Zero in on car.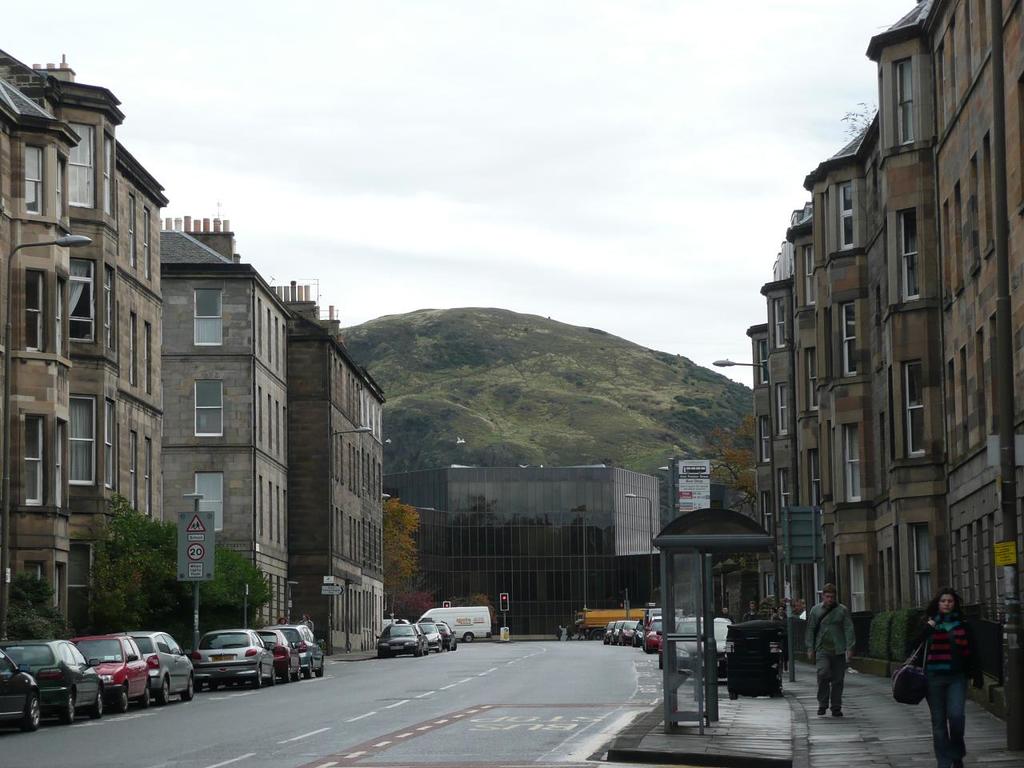
Zeroed in: (70,626,150,710).
